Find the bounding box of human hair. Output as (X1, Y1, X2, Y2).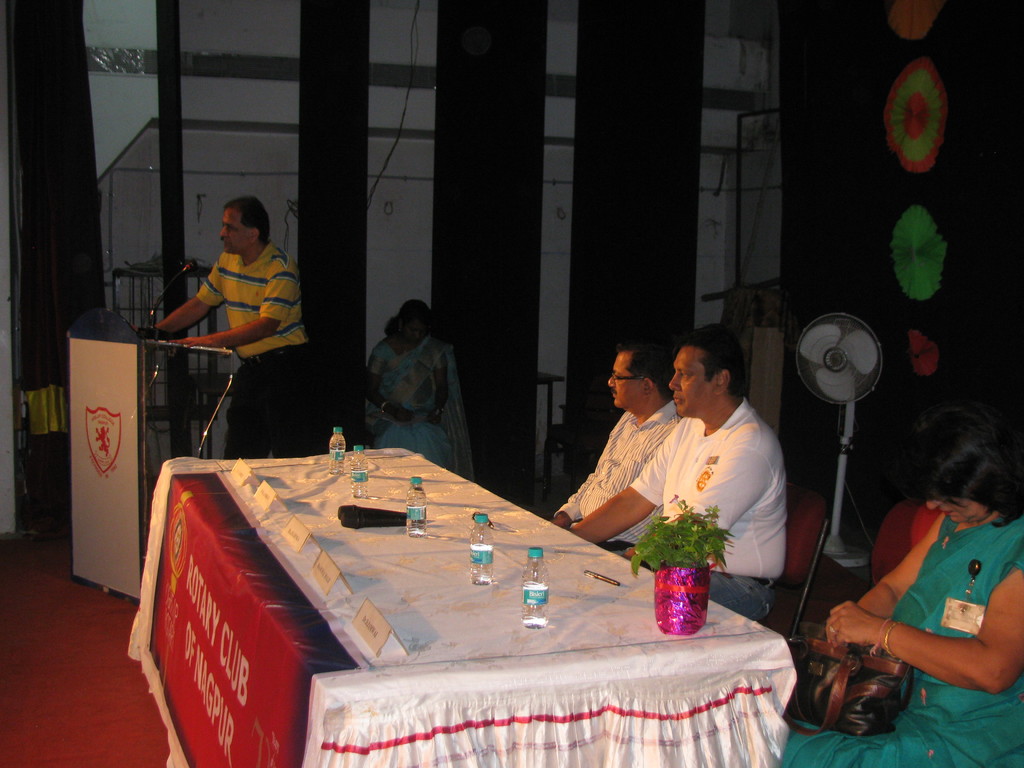
(678, 321, 748, 404).
